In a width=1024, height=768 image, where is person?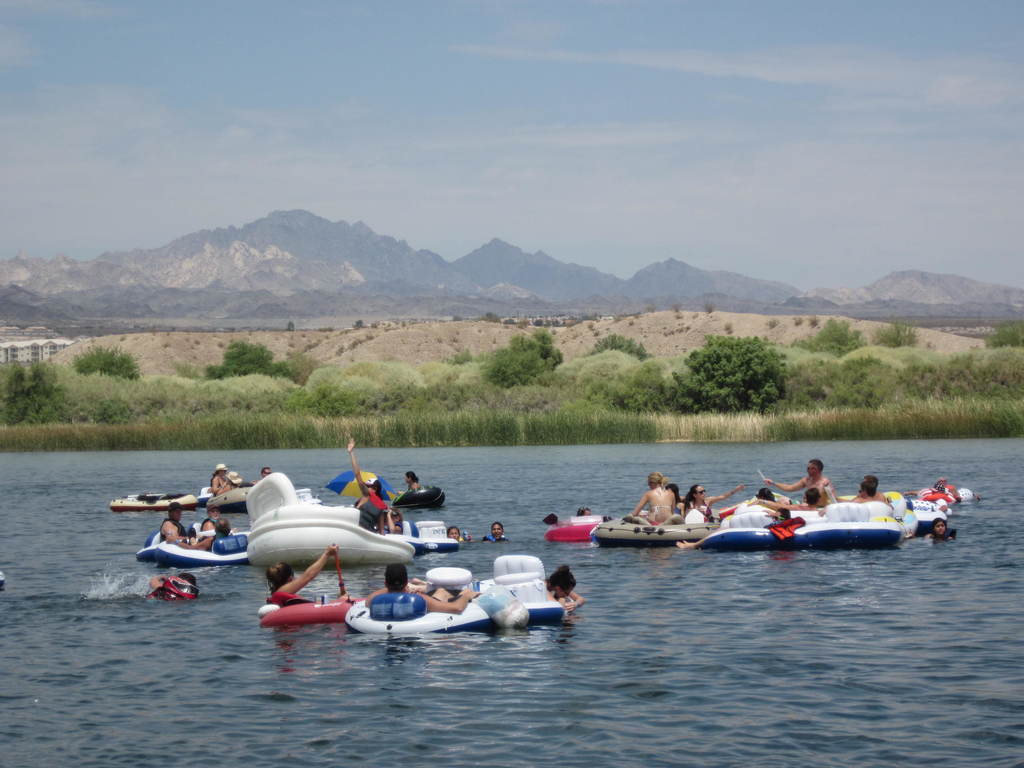
rect(158, 502, 195, 548).
